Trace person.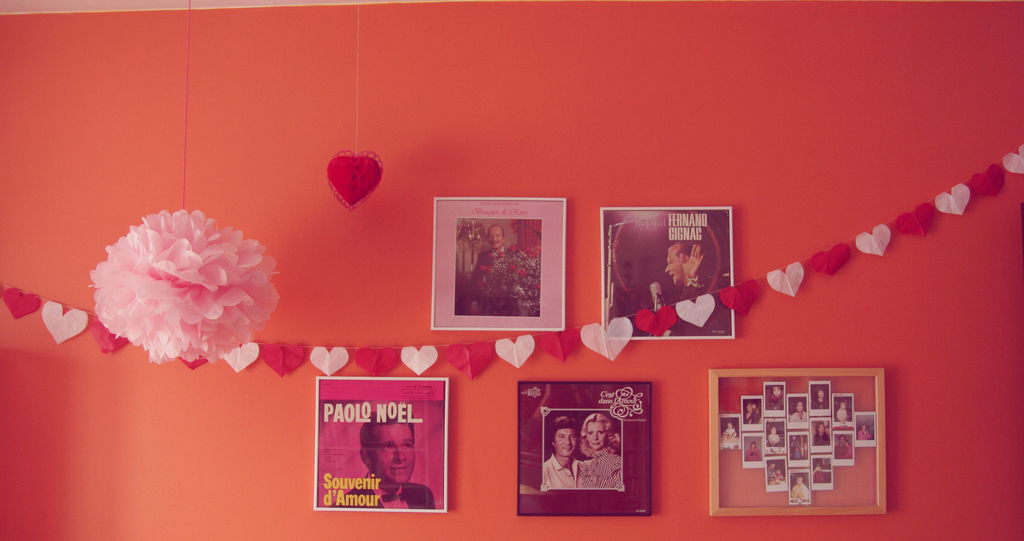
Traced to bbox(647, 238, 704, 332).
